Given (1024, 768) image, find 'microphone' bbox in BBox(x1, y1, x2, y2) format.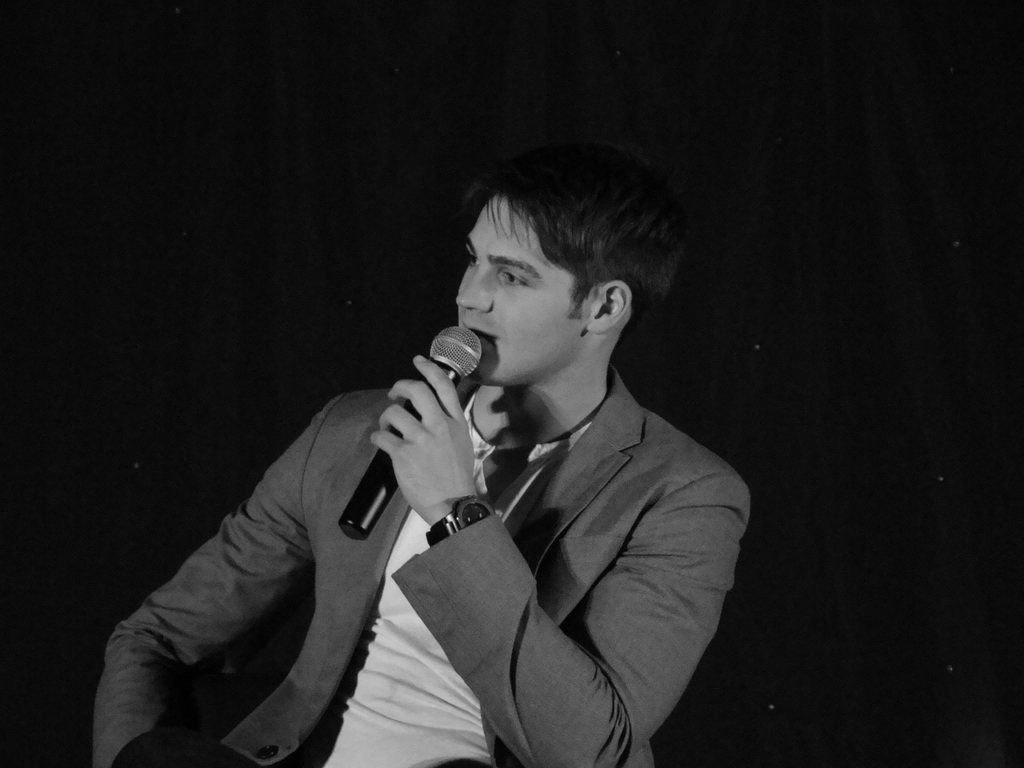
BBox(338, 322, 483, 543).
